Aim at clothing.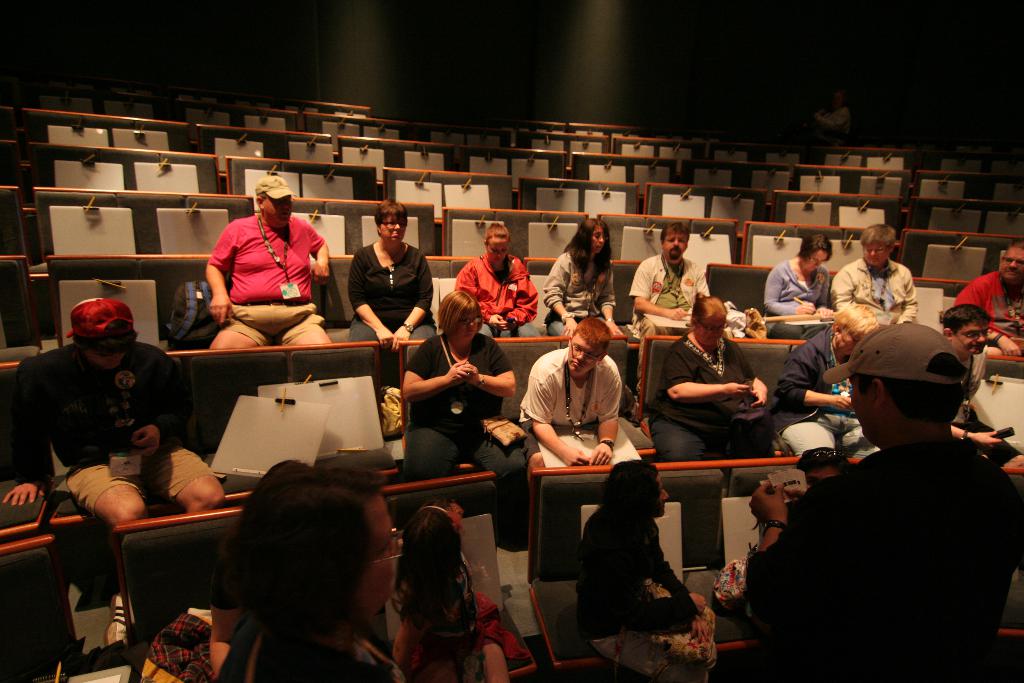
Aimed at bbox=[540, 247, 618, 338].
